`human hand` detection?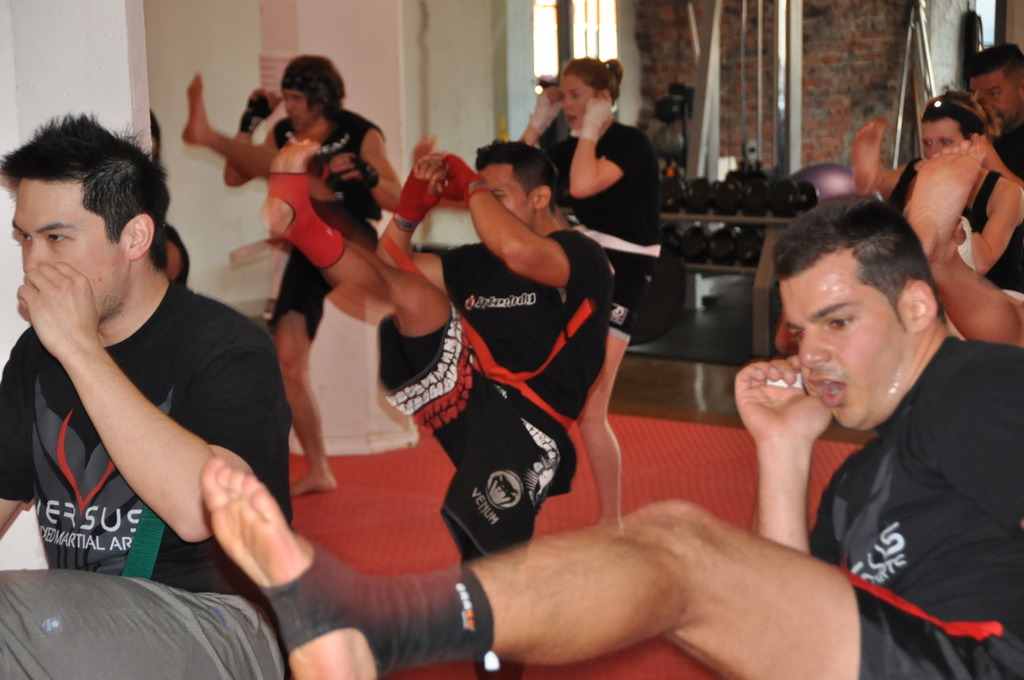
bbox=[534, 86, 562, 131]
